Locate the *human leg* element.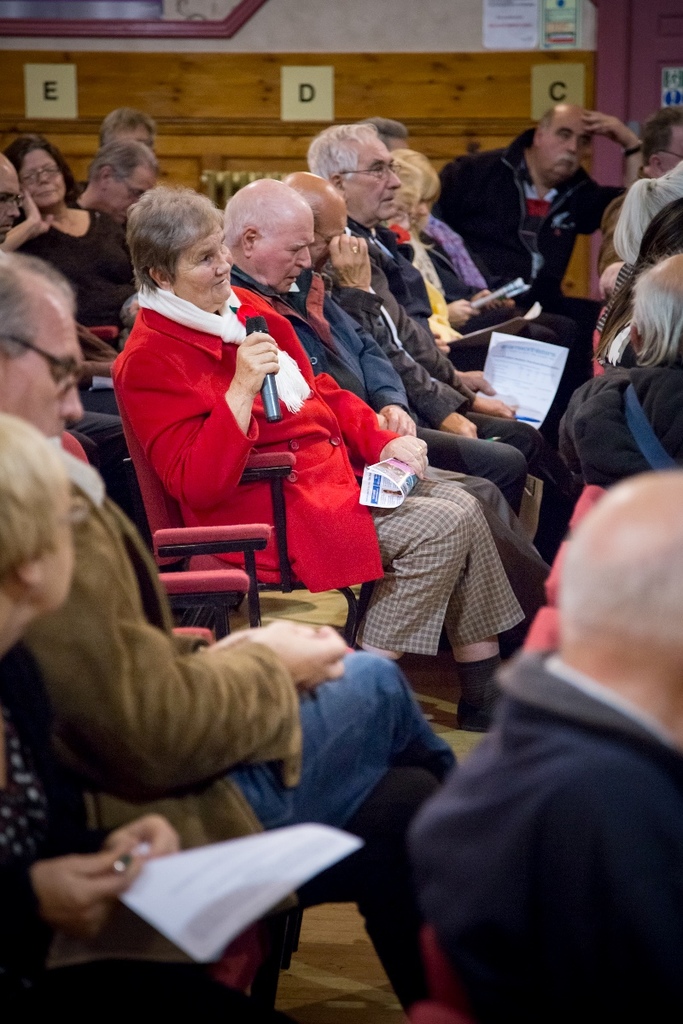
Element bbox: rect(435, 491, 528, 730).
